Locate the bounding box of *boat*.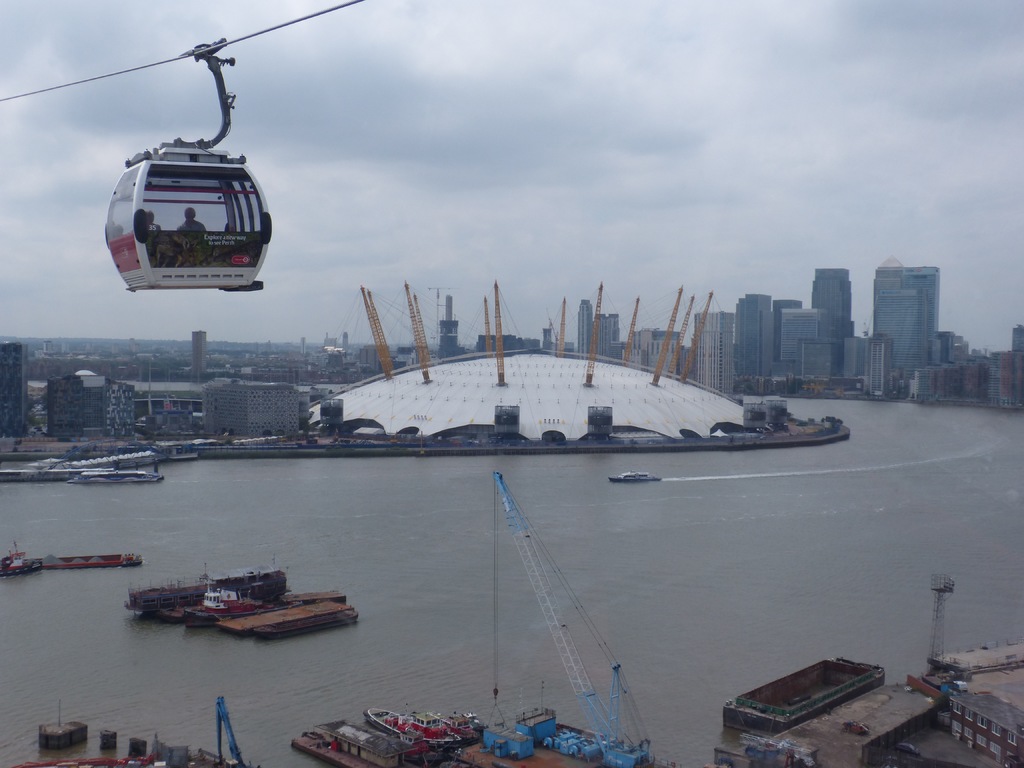
Bounding box: 165, 581, 273, 631.
